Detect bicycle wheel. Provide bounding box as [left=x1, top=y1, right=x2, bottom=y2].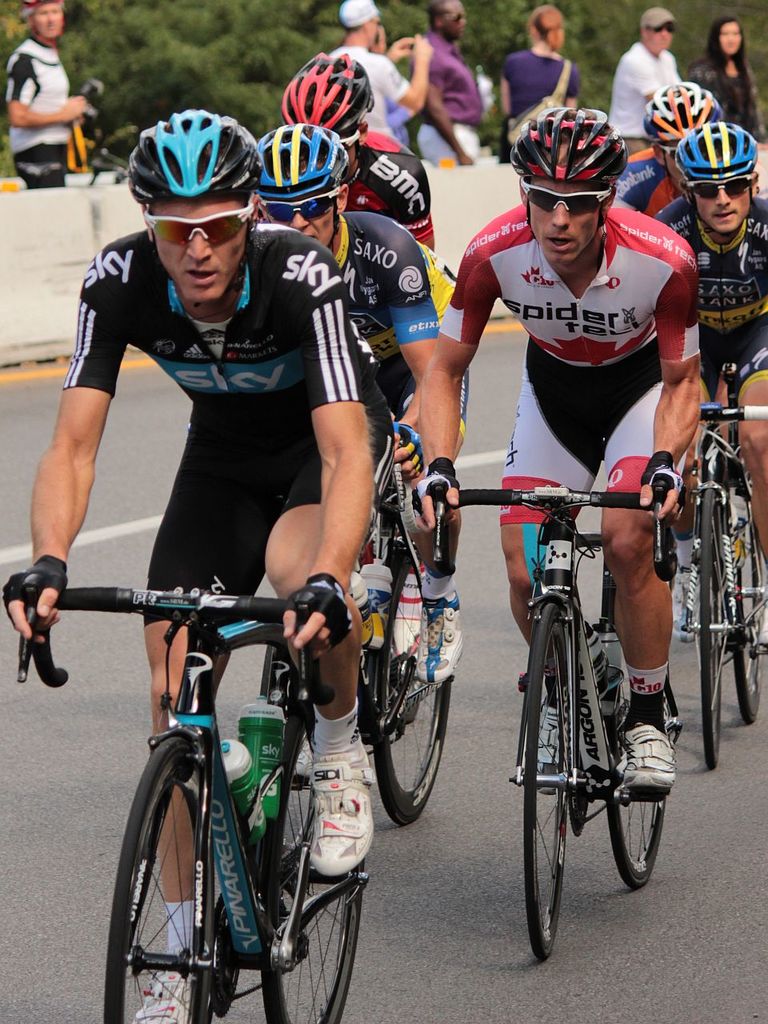
[left=718, top=530, right=767, bottom=725].
